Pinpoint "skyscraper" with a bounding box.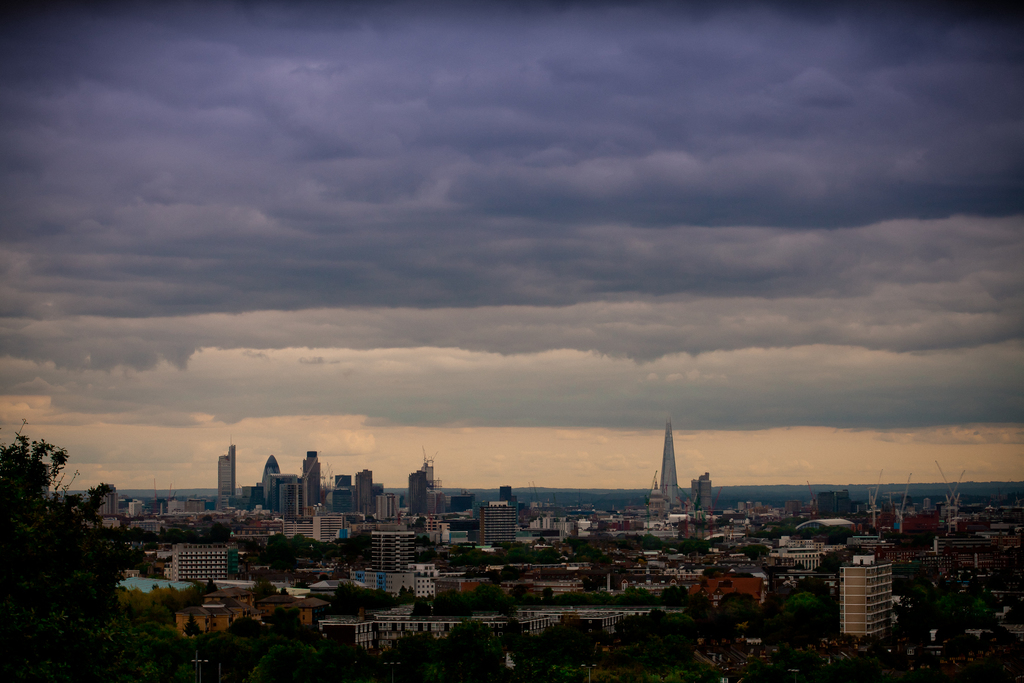
(218,440,236,509).
